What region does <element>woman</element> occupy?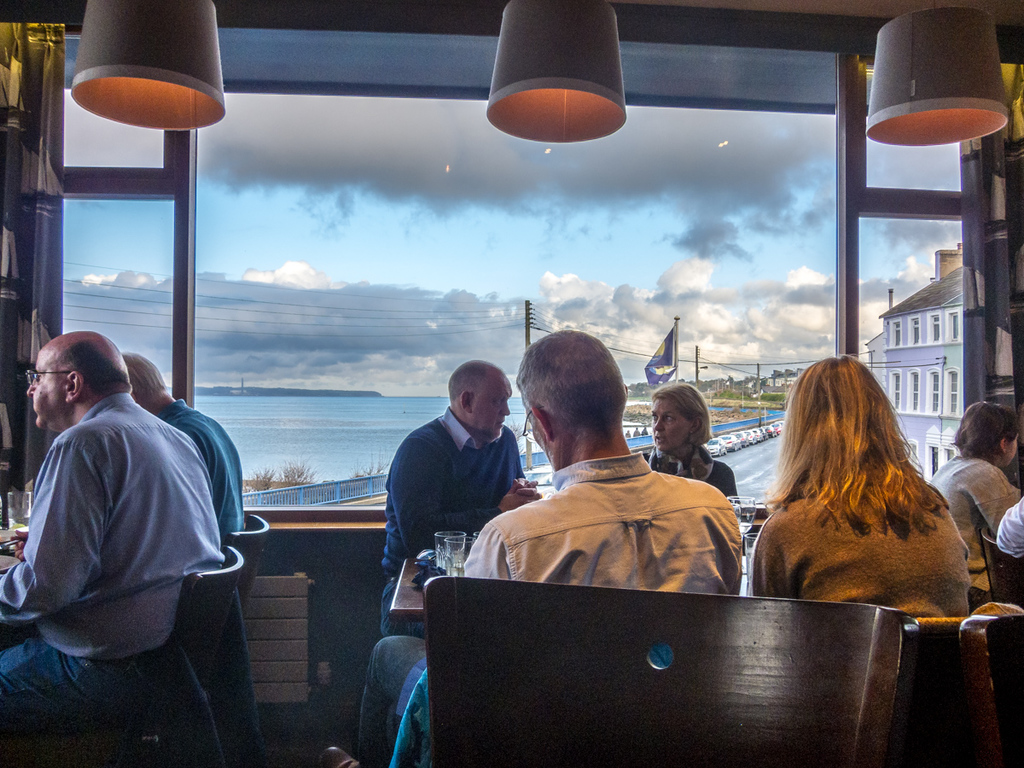
(left=750, top=352, right=977, bottom=615).
